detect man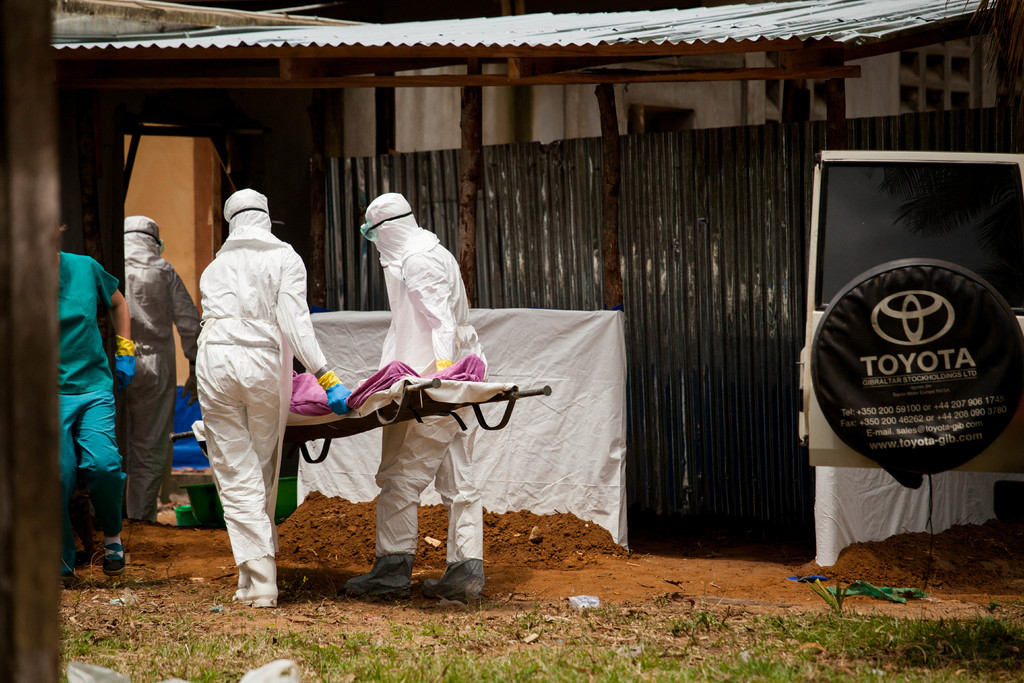
bbox=[343, 193, 487, 601]
